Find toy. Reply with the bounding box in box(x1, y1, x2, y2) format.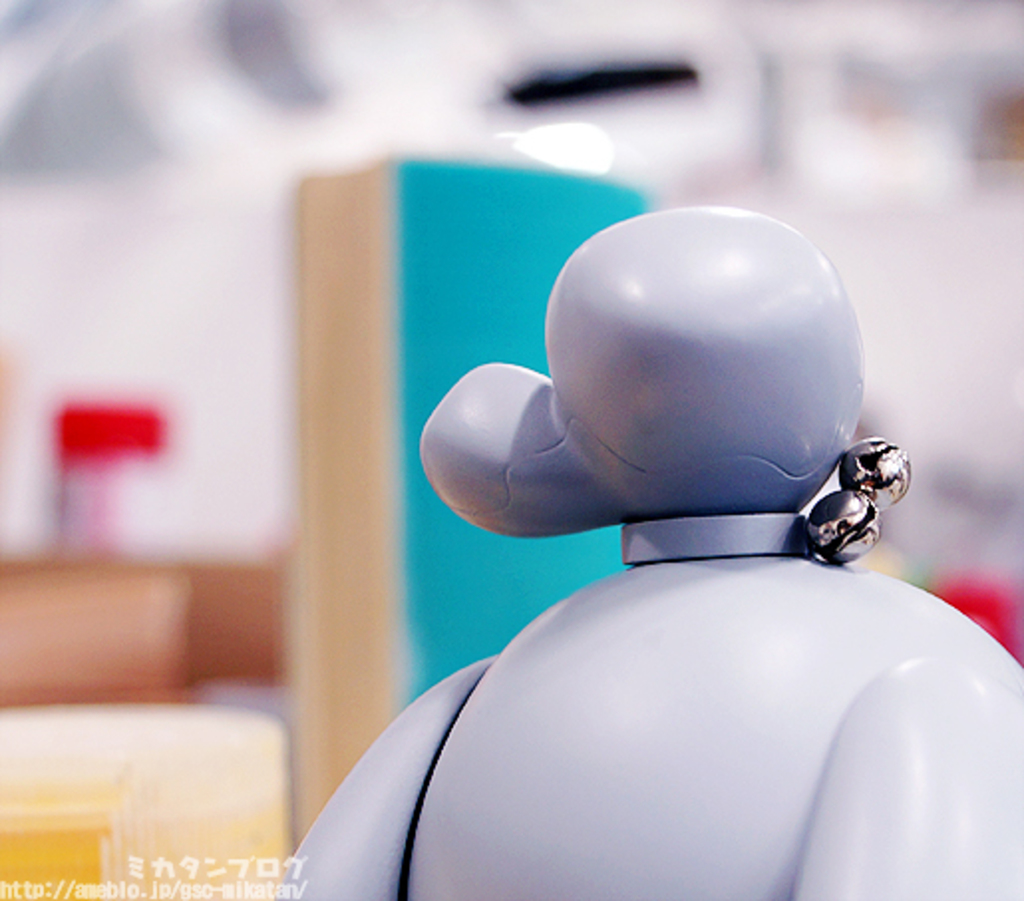
box(264, 203, 1022, 899).
